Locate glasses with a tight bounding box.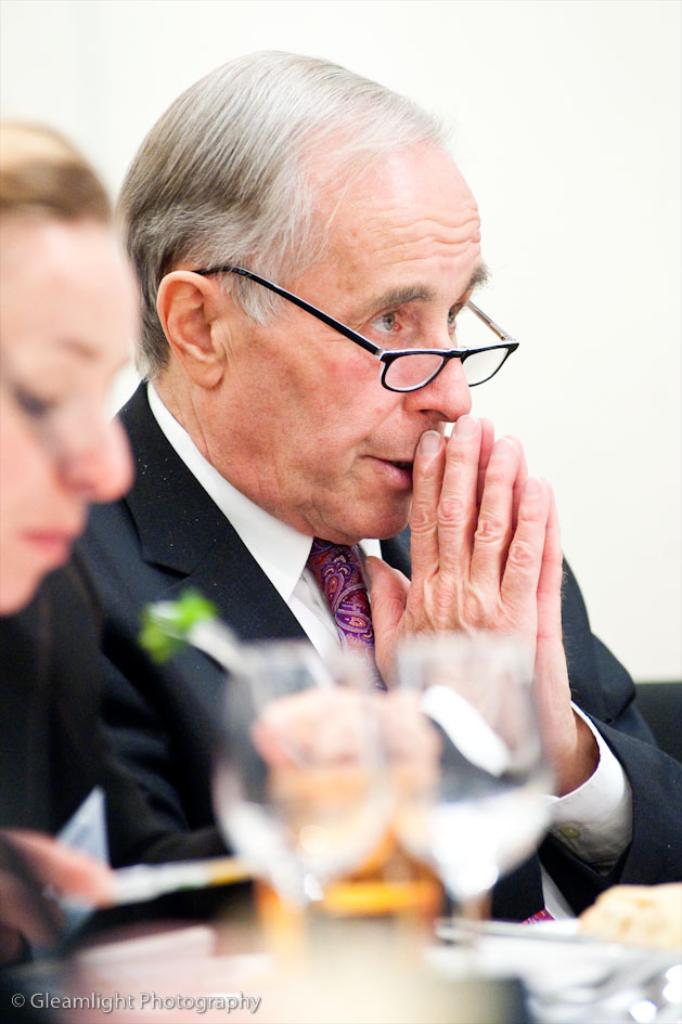
{"left": 184, "top": 252, "right": 518, "bottom": 405}.
